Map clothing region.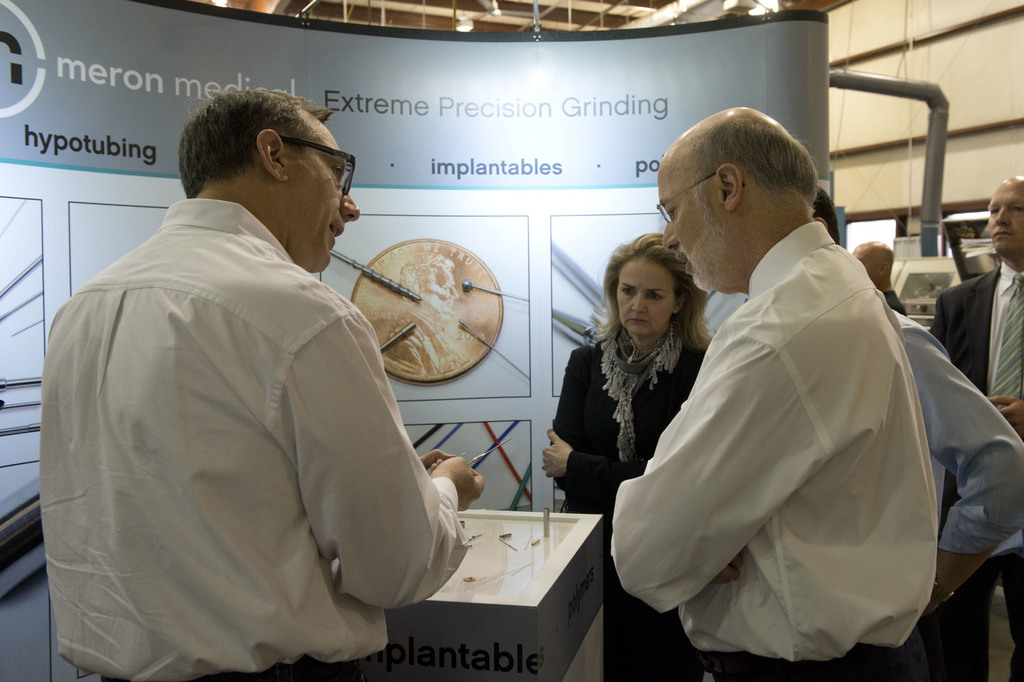
Mapped to {"x1": 884, "y1": 288, "x2": 906, "y2": 314}.
